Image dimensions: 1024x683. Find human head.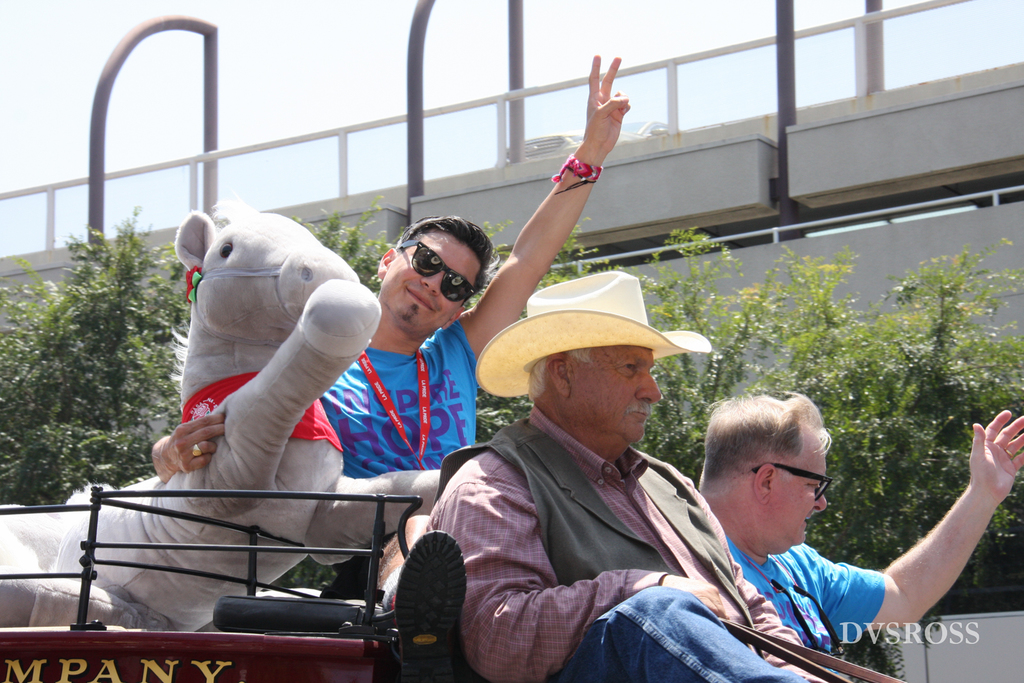
<bbox>710, 399, 856, 561</bbox>.
